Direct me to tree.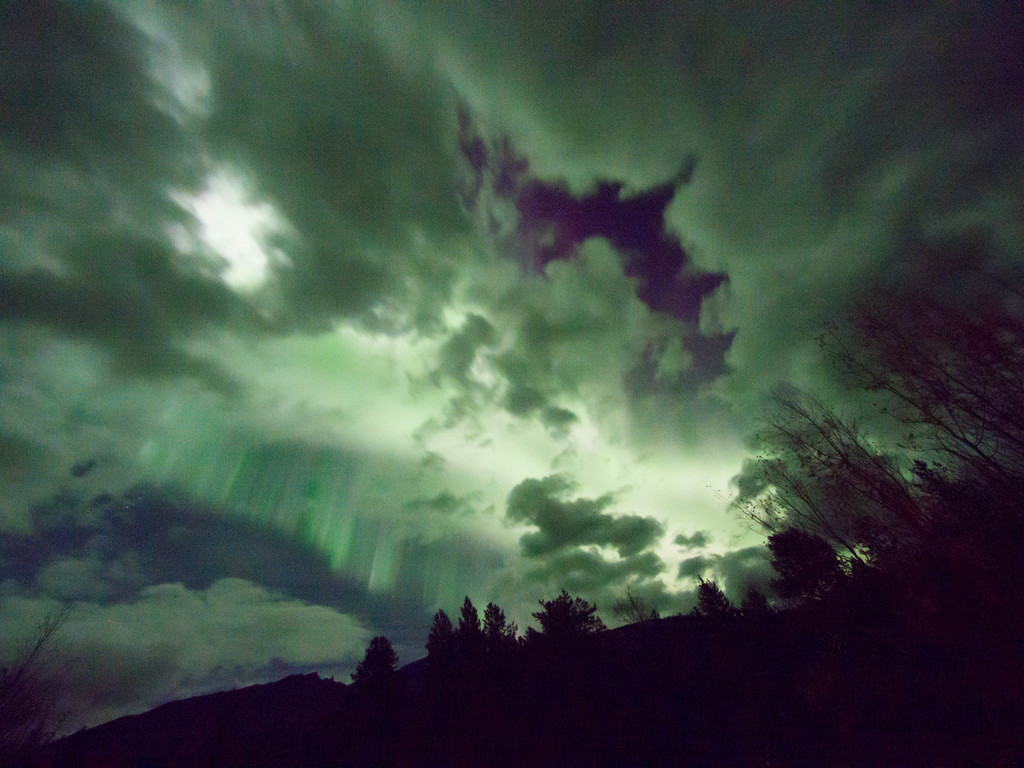
Direction: <region>694, 572, 741, 625</region>.
